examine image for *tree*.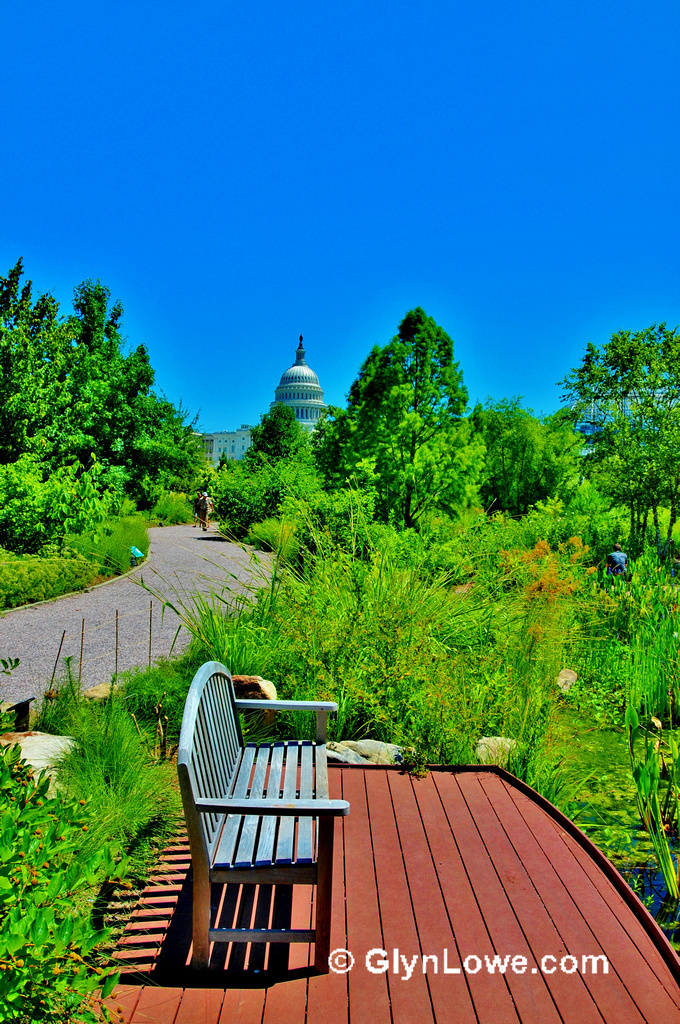
Examination result: (left=59, top=290, right=173, bottom=493).
